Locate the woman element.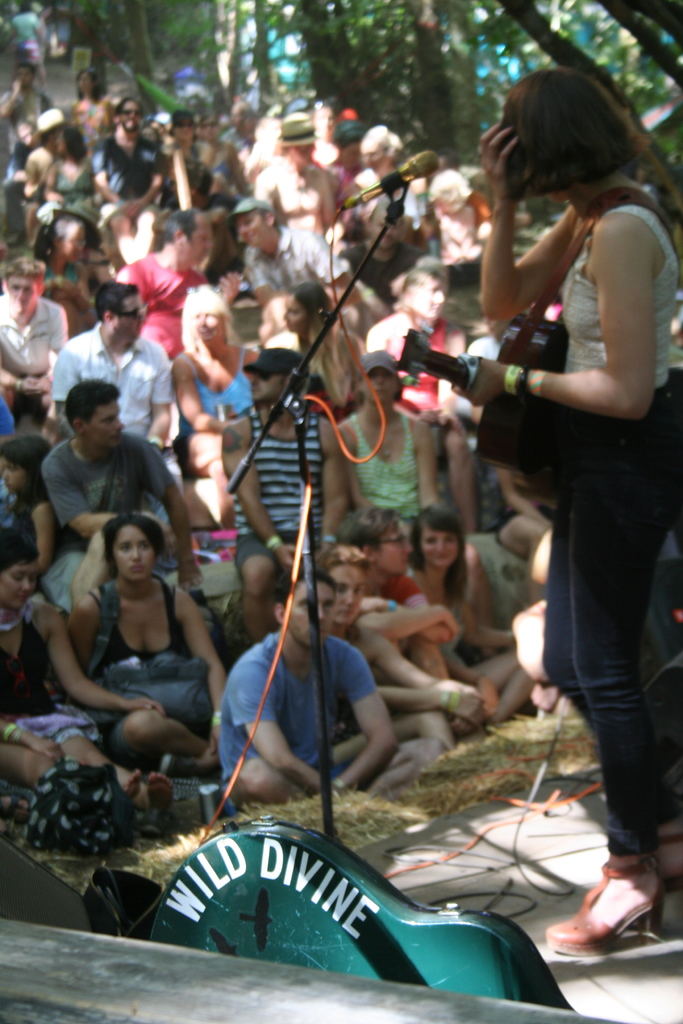
Element bbox: (x1=253, y1=280, x2=370, y2=422).
